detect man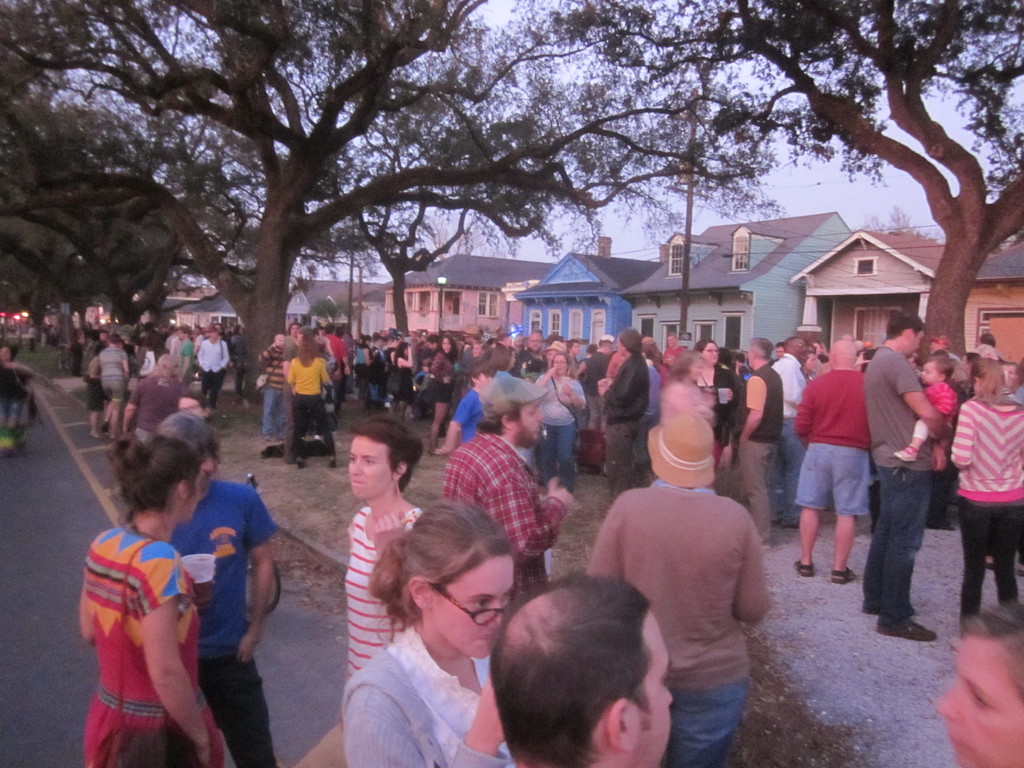
925,331,961,378
